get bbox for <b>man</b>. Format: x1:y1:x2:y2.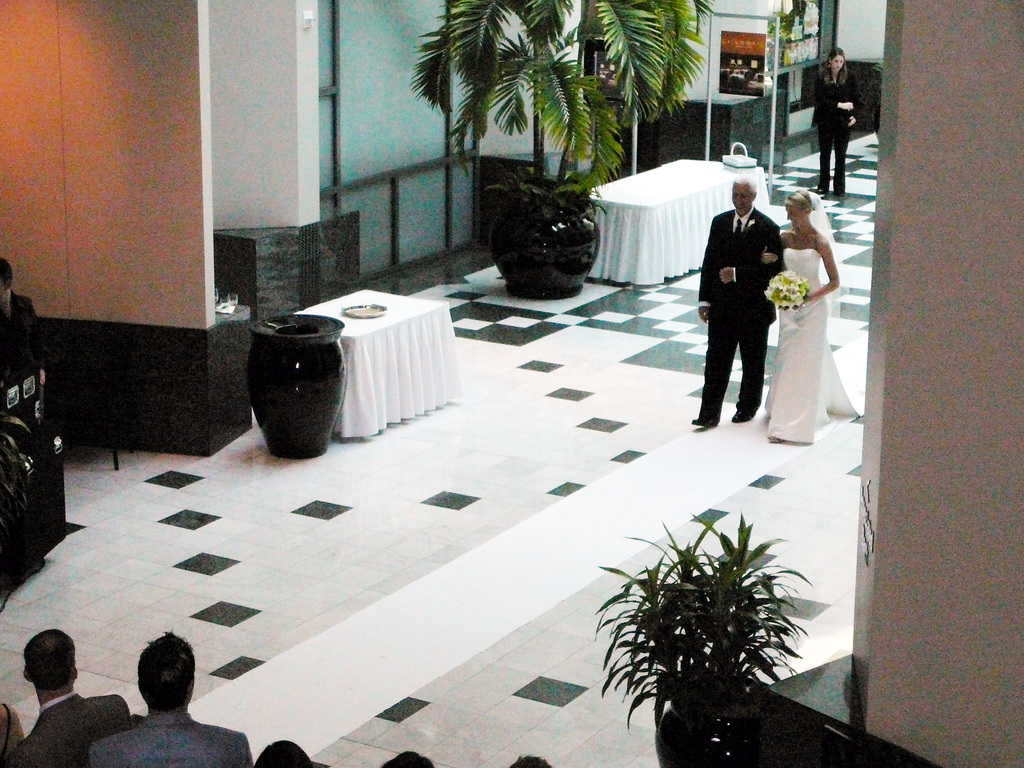
87:625:250:767.
